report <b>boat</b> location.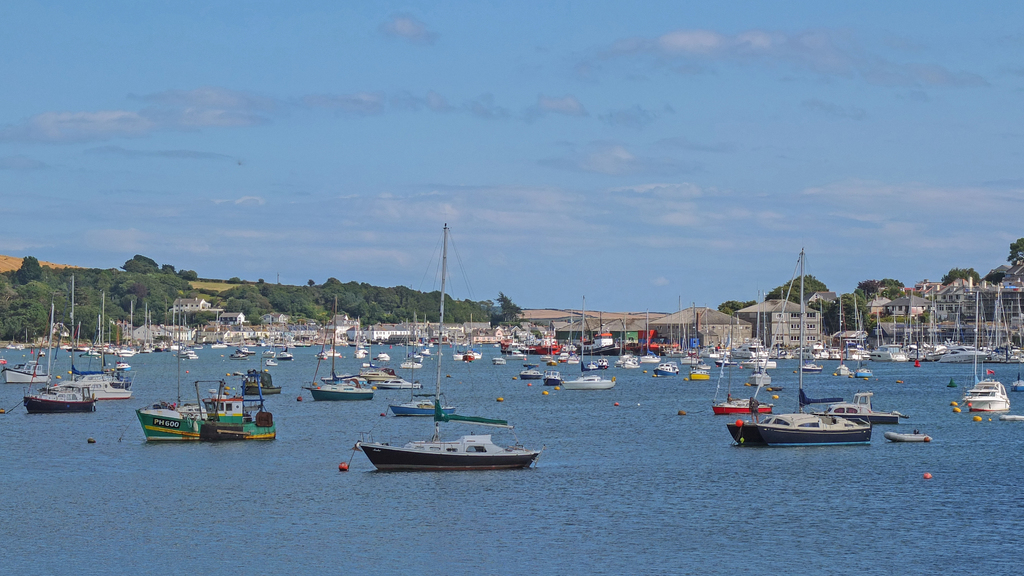
Report: 714,308,783,414.
